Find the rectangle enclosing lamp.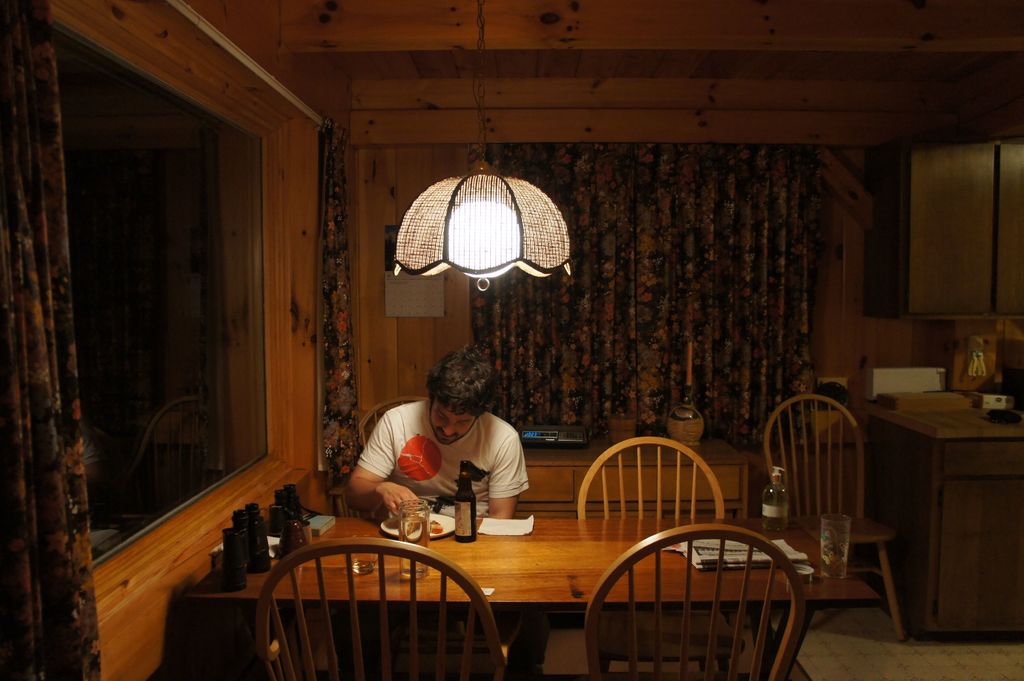
x1=380, y1=168, x2=587, y2=476.
